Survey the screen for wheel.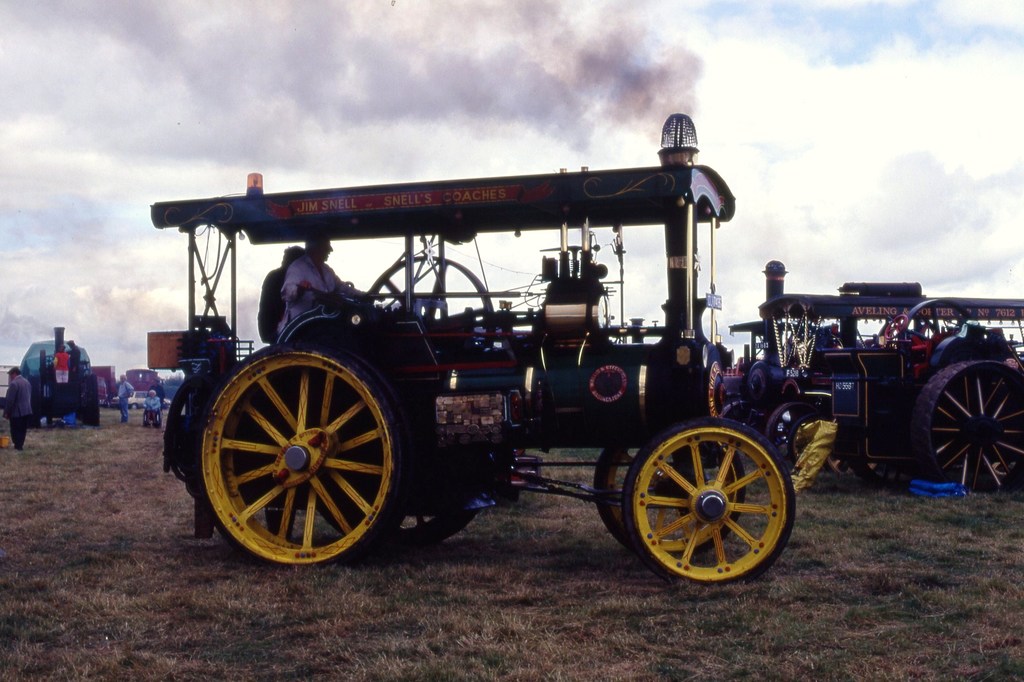
Survey found: <box>369,254,495,354</box>.
